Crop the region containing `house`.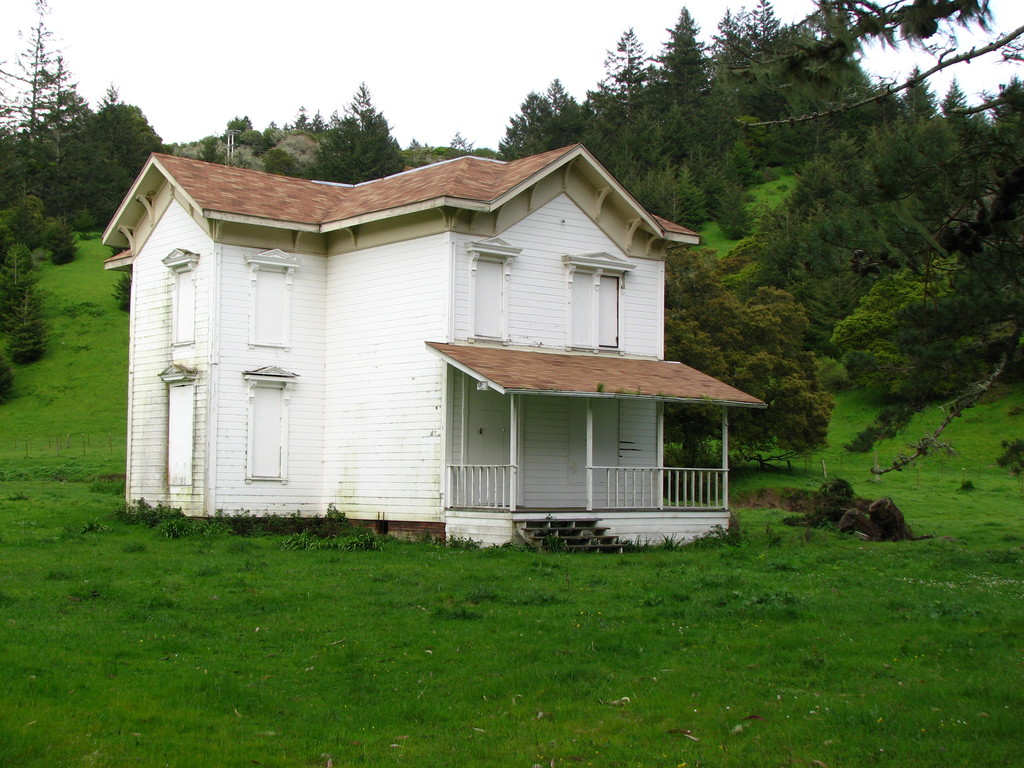
Crop region: box(123, 128, 786, 572).
